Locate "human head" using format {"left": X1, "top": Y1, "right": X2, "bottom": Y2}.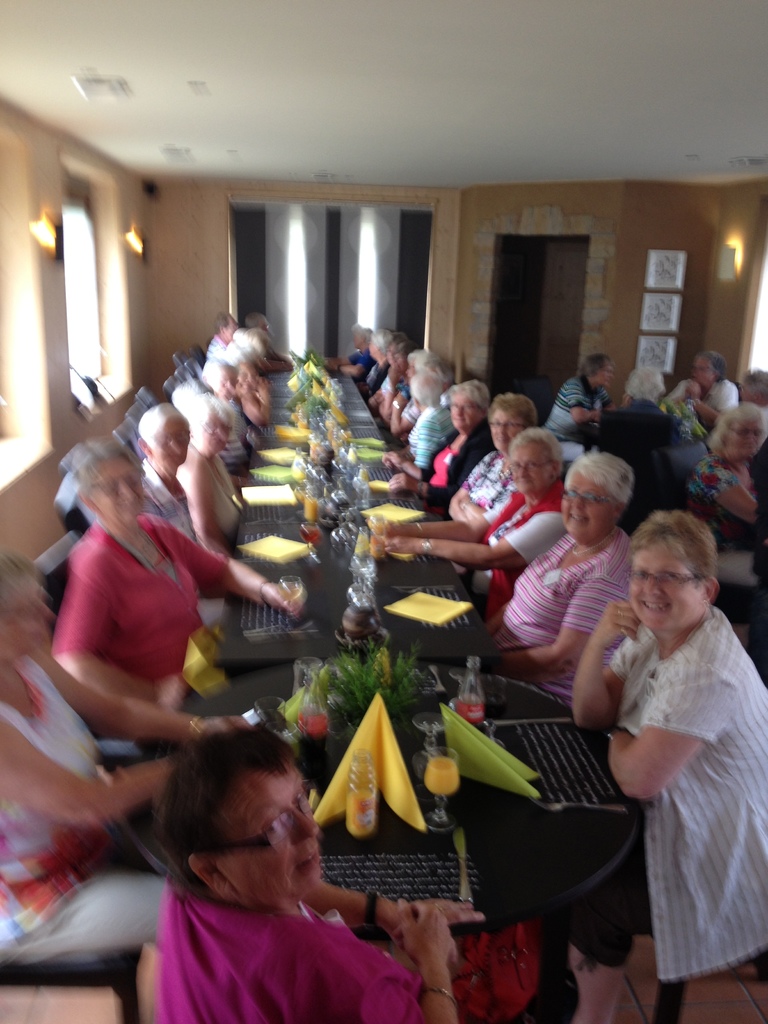
{"left": 213, "top": 310, "right": 241, "bottom": 345}.
